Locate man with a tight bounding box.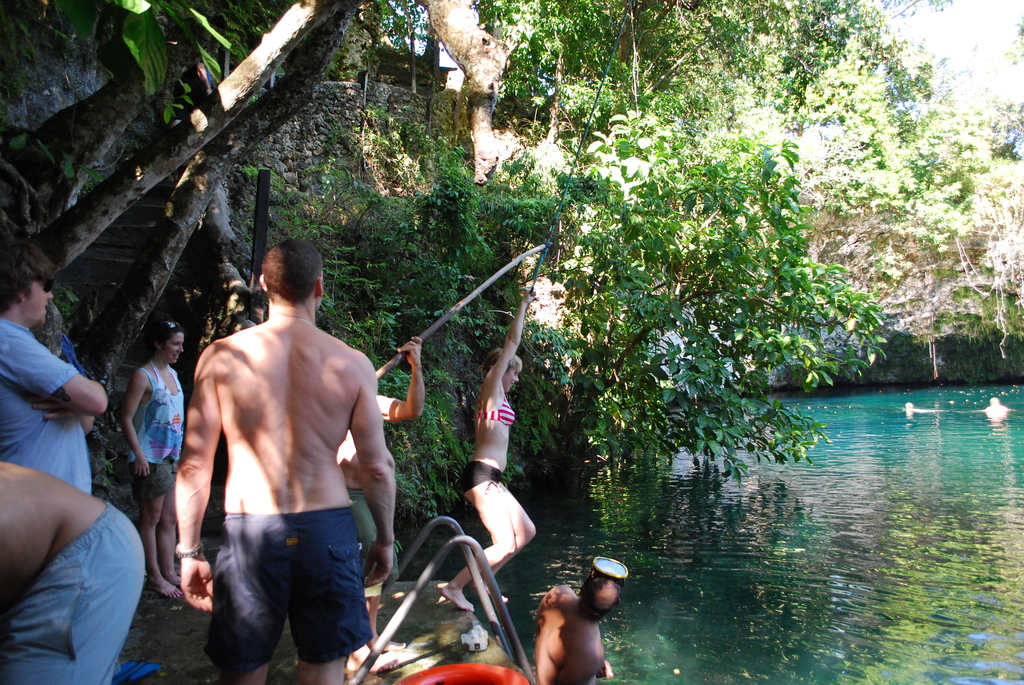
box(531, 572, 623, 684).
